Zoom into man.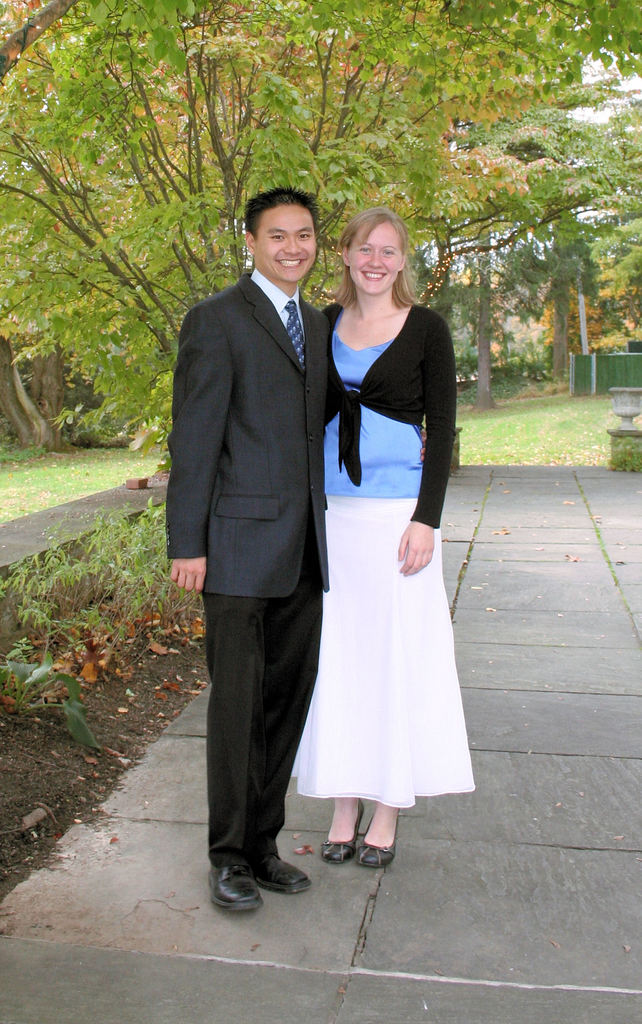
Zoom target: [158, 175, 332, 915].
